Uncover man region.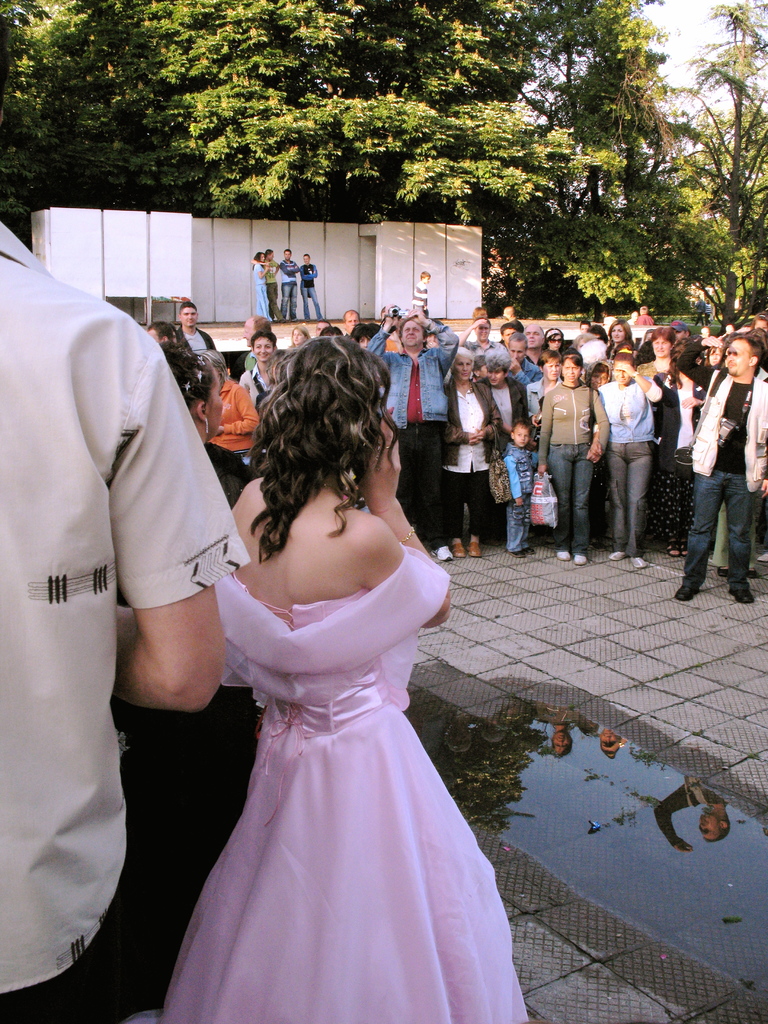
Uncovered: Rect(461, 312, 494, 351).
